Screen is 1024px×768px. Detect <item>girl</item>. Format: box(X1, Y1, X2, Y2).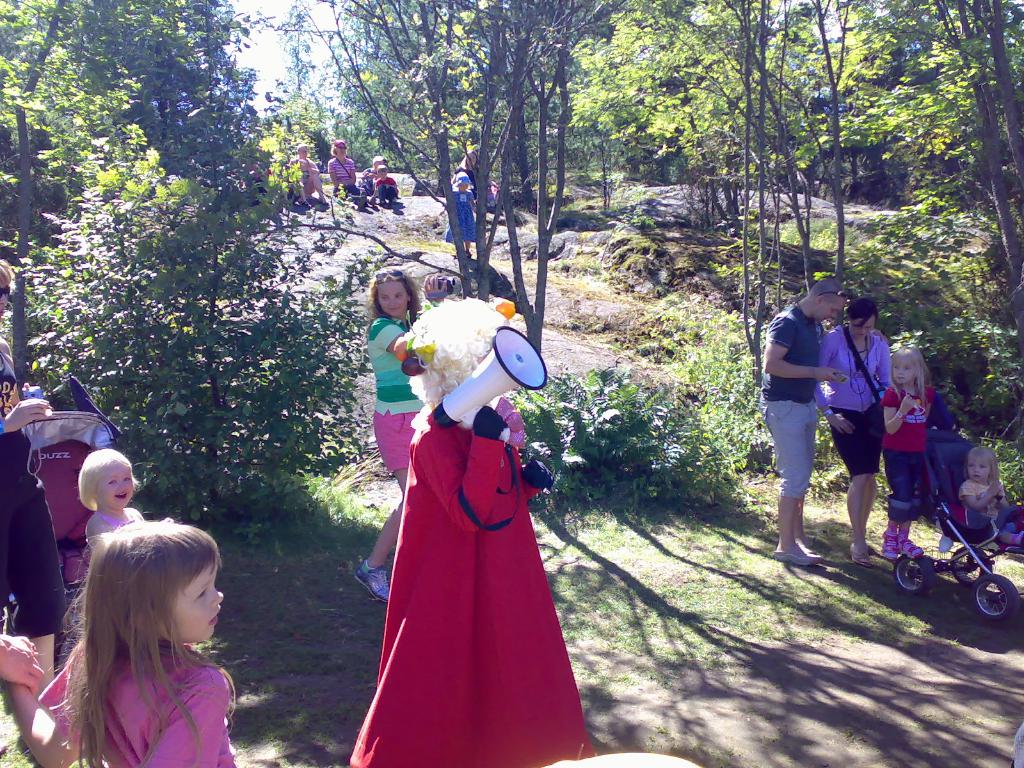
box(873, 350, 936, 566).
